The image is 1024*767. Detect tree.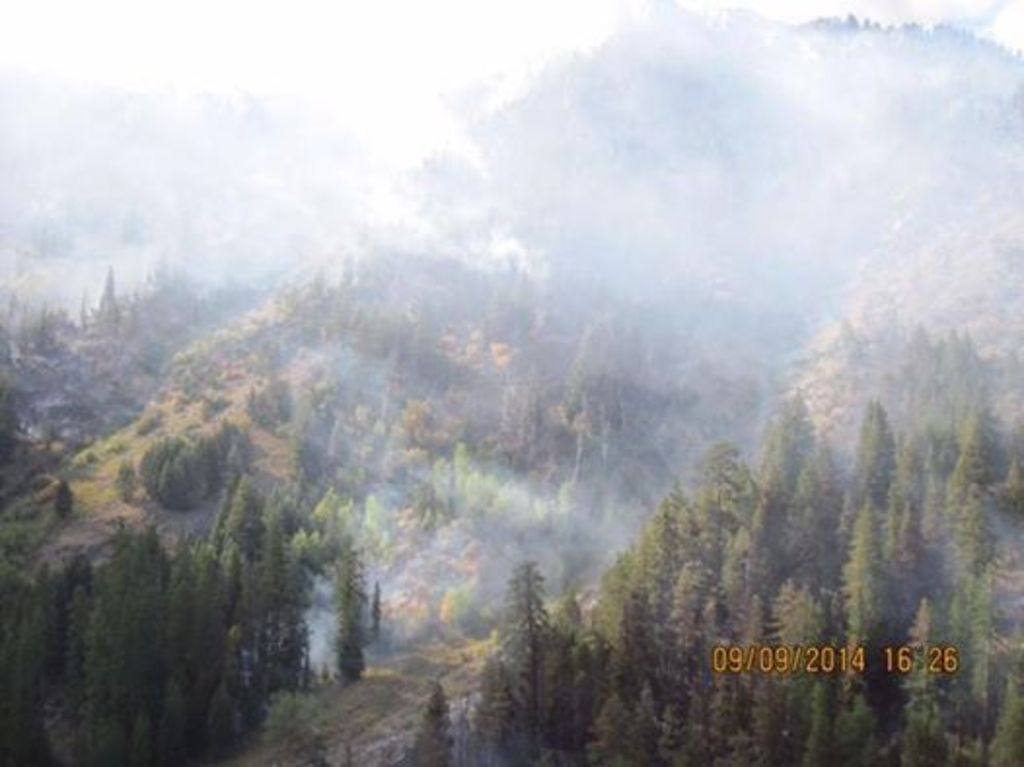
Detection: crop(944, 485, 1005, 617).
